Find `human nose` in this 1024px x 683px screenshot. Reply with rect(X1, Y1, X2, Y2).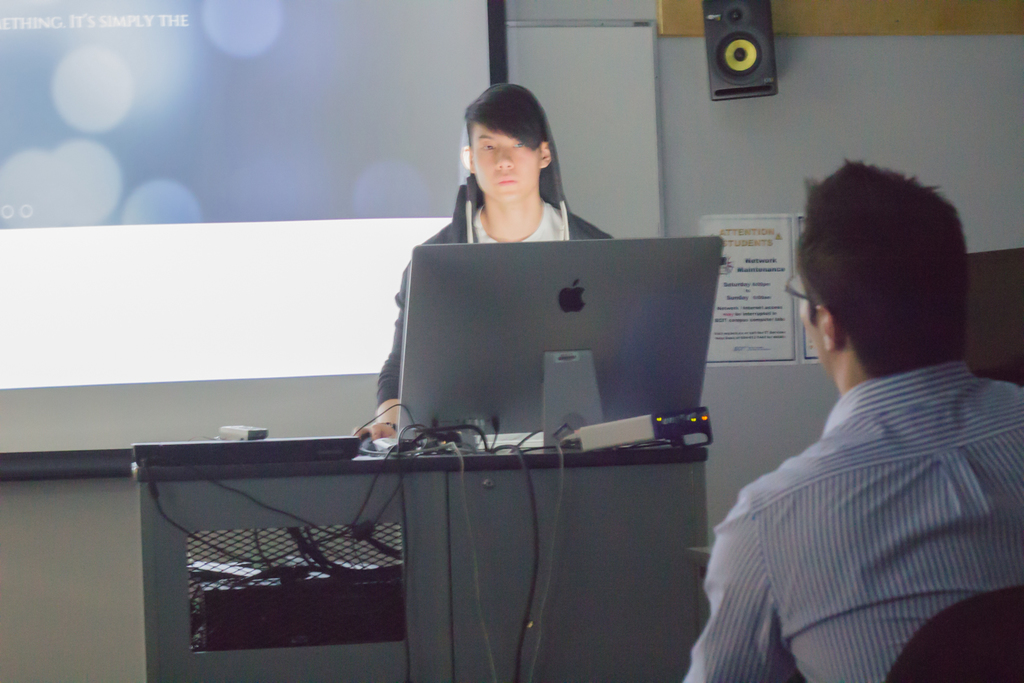
rect(493, 147, 518, 172).
